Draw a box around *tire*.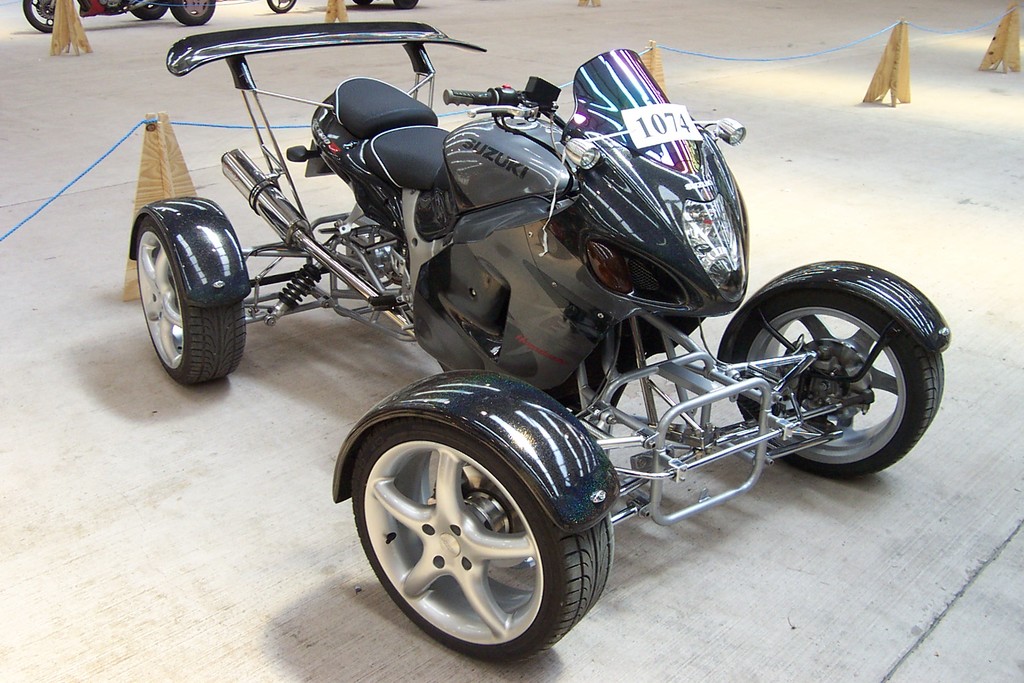
BBox(732, 290, 944, 479).
